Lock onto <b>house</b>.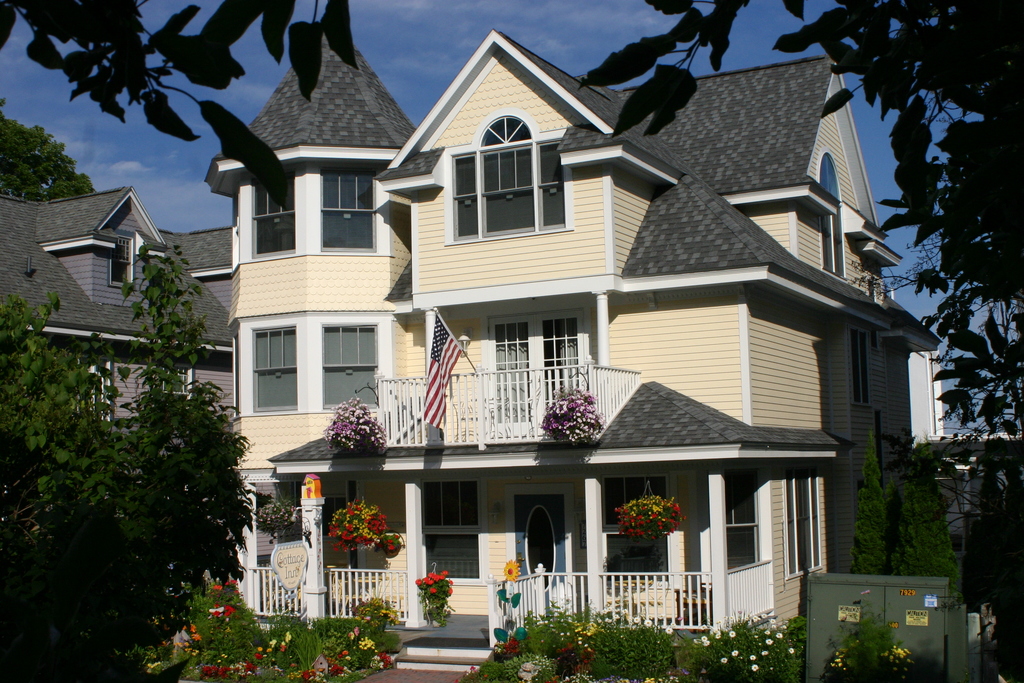
Locked: {"left": 216, "top": 44, "right": 422, "bottom": 657}.
